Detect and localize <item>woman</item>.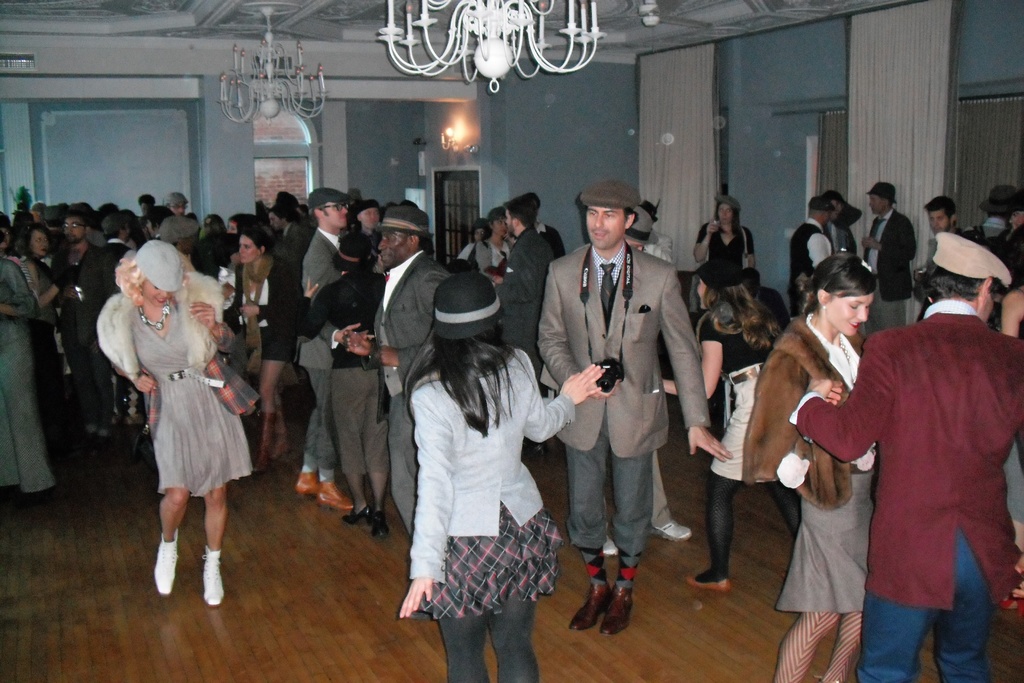
Localized at detection(653, 262, 792, 588).
